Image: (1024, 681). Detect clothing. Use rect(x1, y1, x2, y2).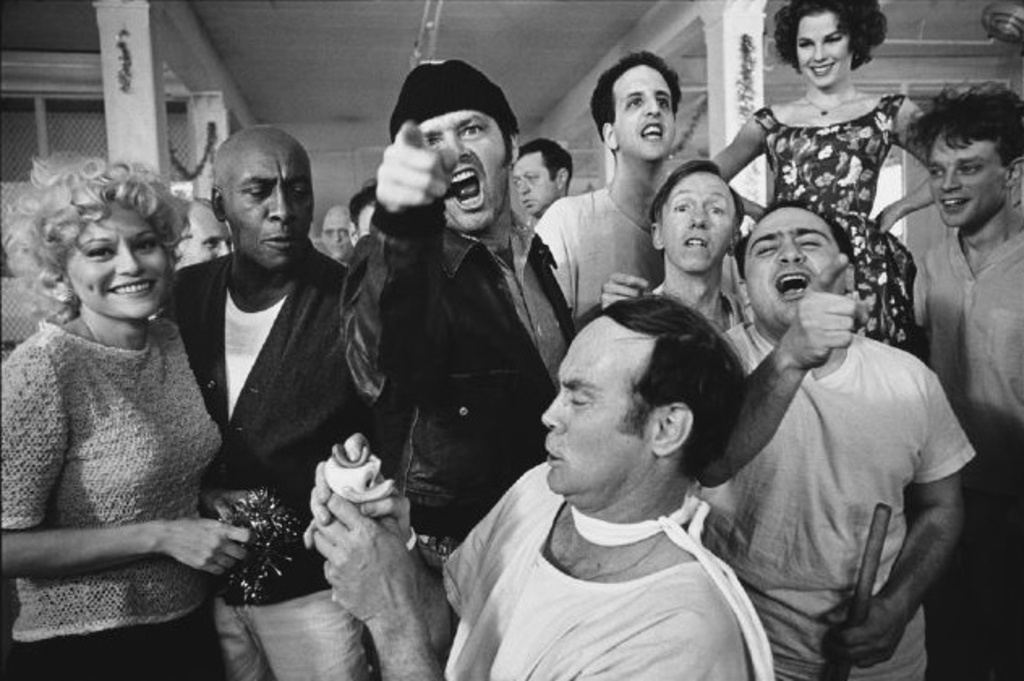
rect(2, 308, 243, 679).
